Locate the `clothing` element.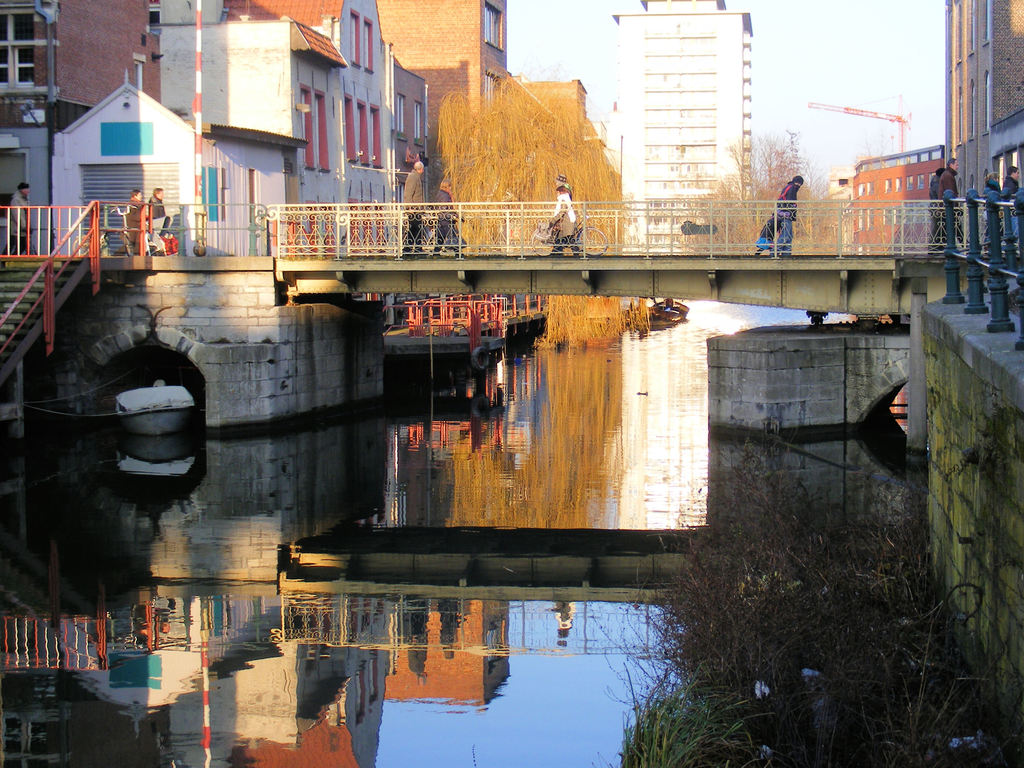
Element bbox: pyautogui.locateOnScreen(11, 194, 31, 245).
